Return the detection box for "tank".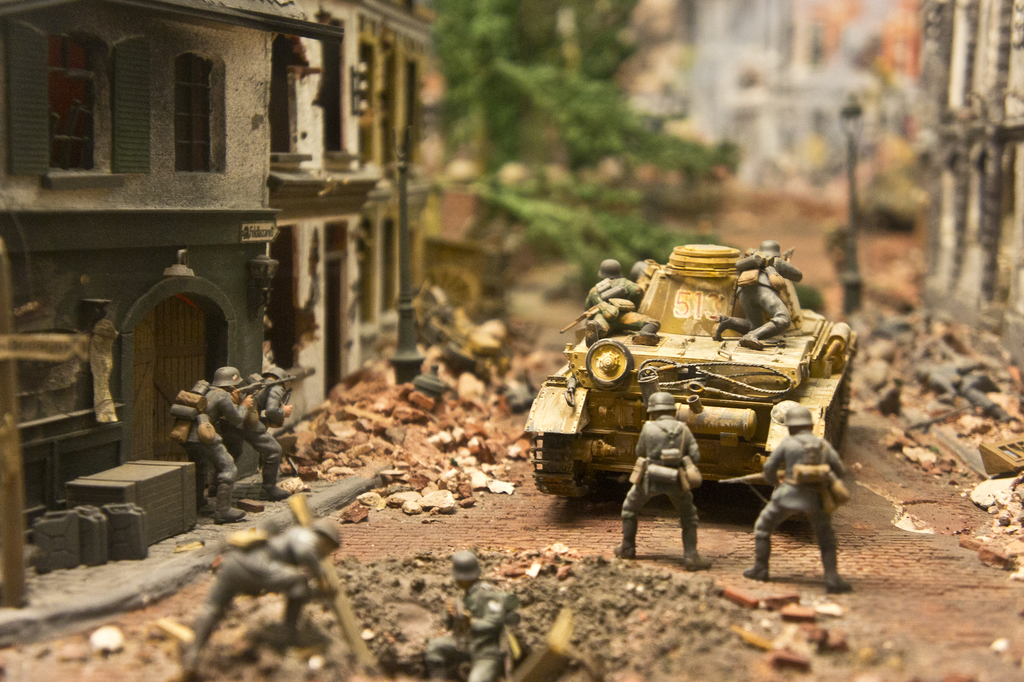
522,244,861,499.
